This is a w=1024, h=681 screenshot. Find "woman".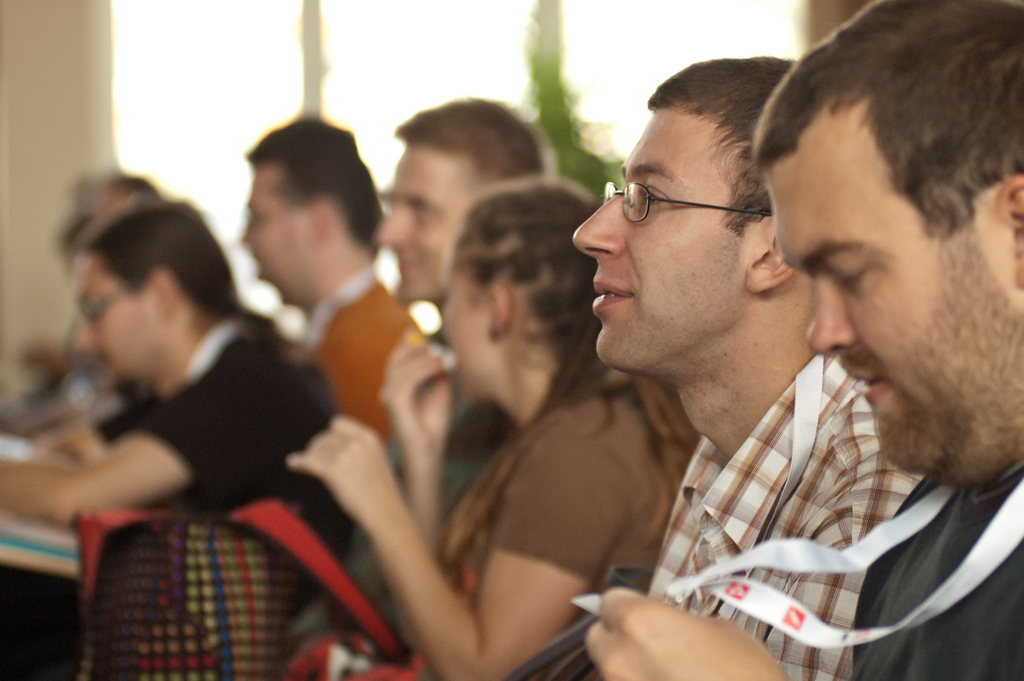
Bounding box: <box>297,179,701,680</box>.
